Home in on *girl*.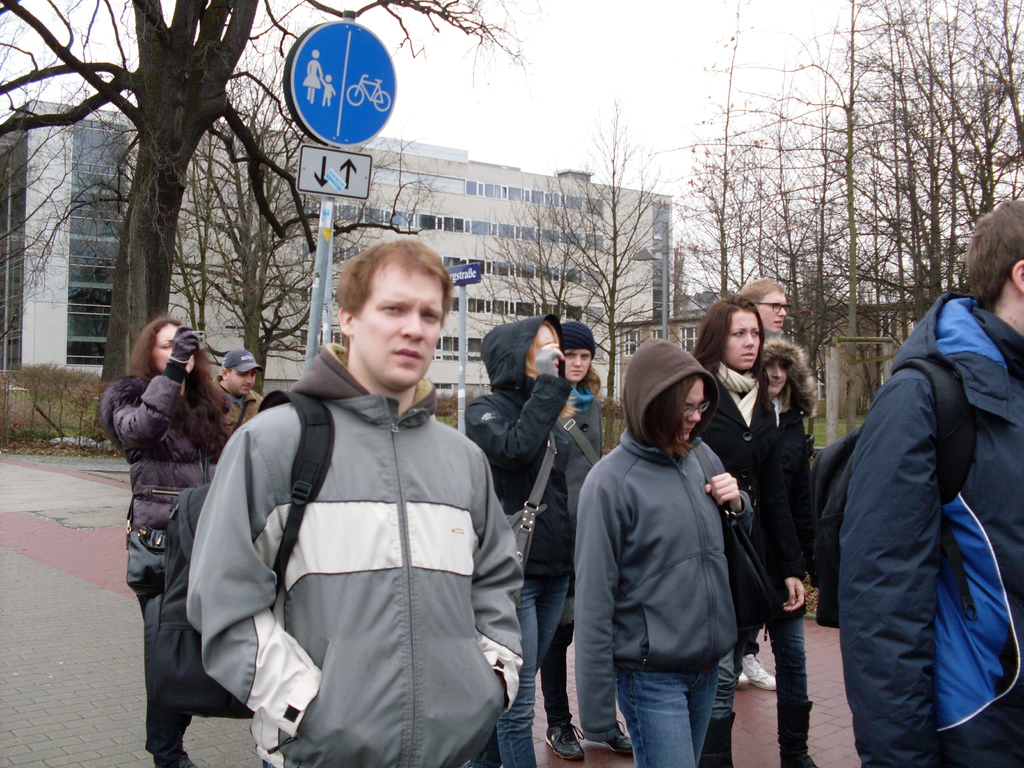
Homed in at bbox=(102, 312, 230, 767).
